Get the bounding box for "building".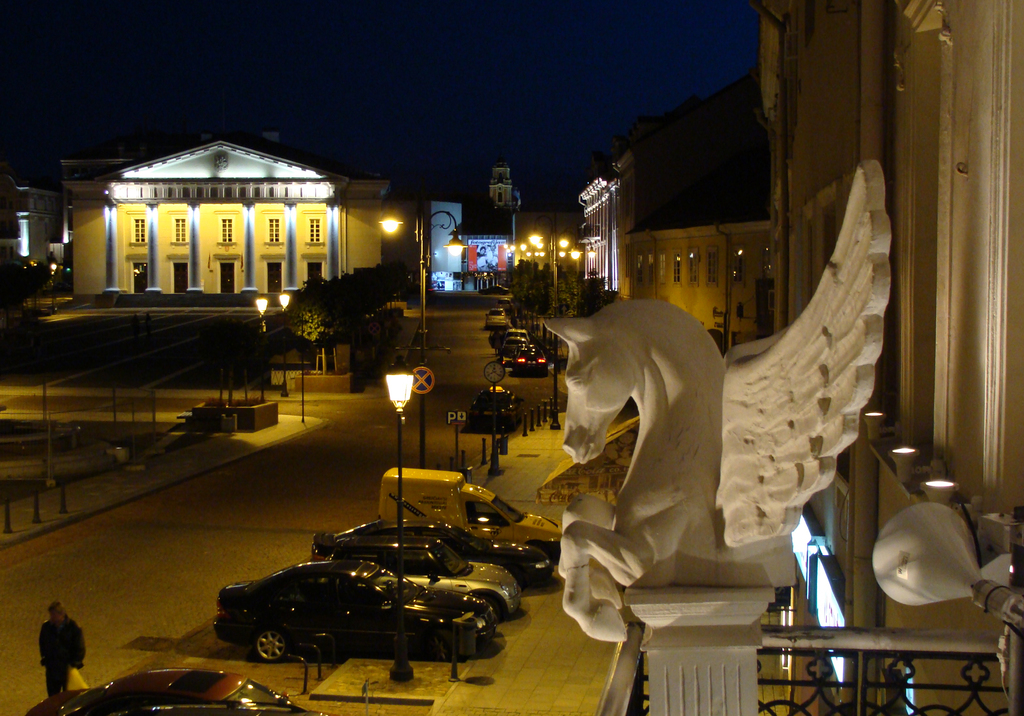
<region>0, 185, 50, 284</region>.
